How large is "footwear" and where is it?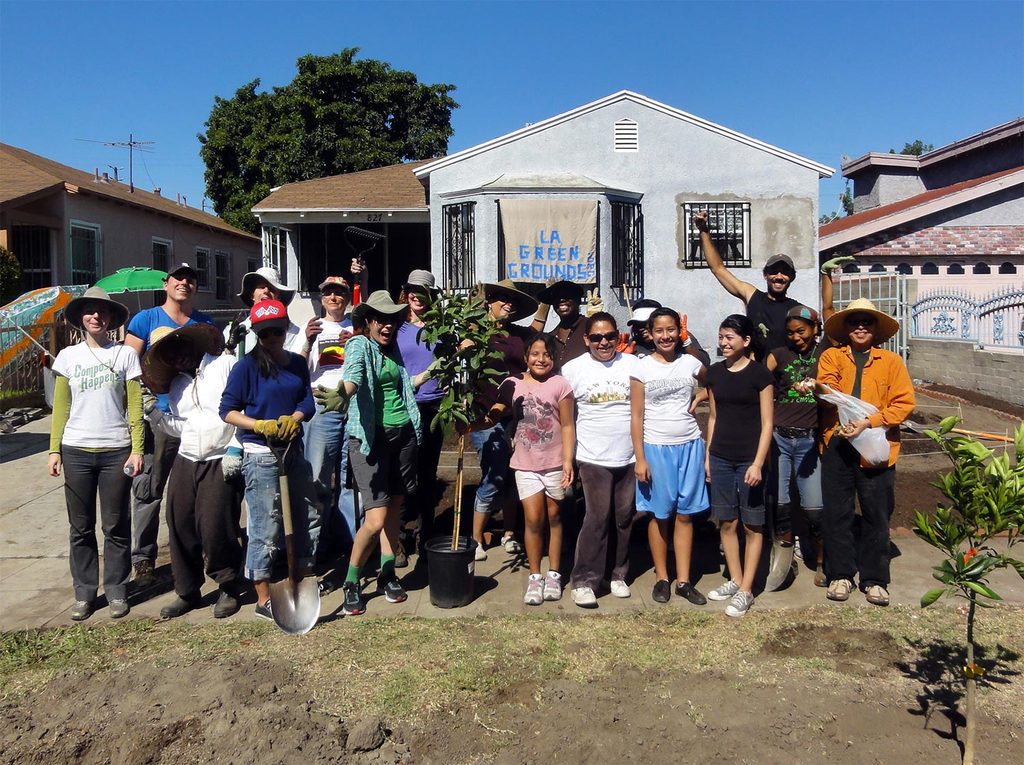
Bounding box: <bbox>570, 583, 597, 606</bbox>.
